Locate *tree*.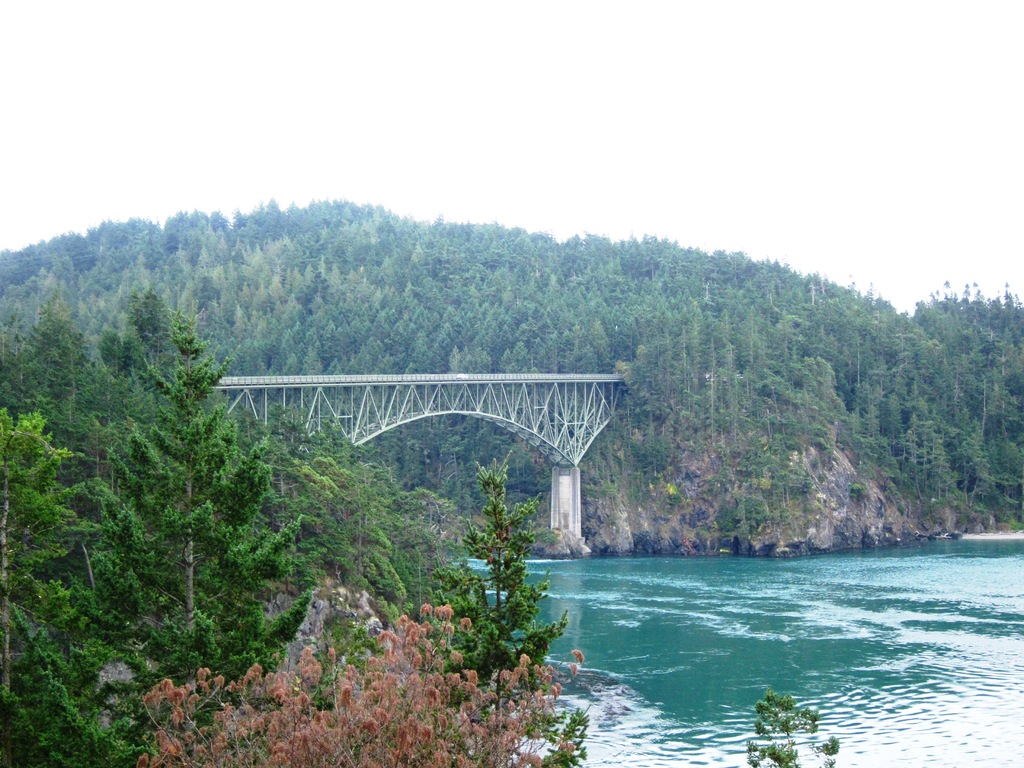
Bounding box: <region>252, 388, 334, 682</region>.
